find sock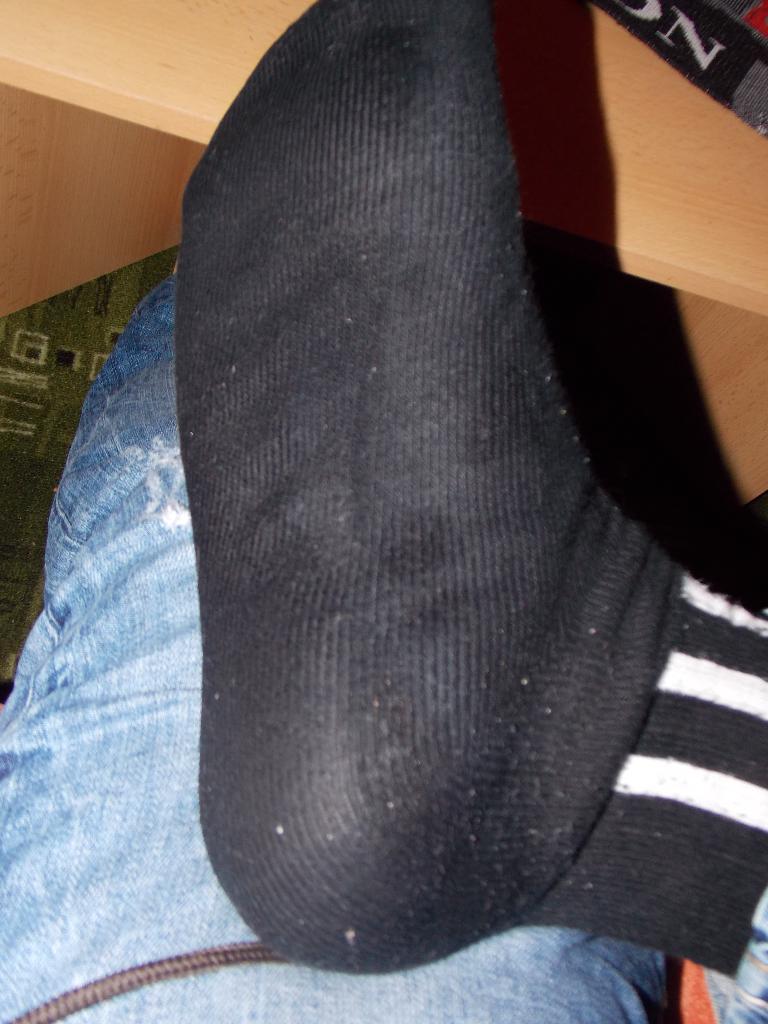
locate(173, 0, 767, 975)
